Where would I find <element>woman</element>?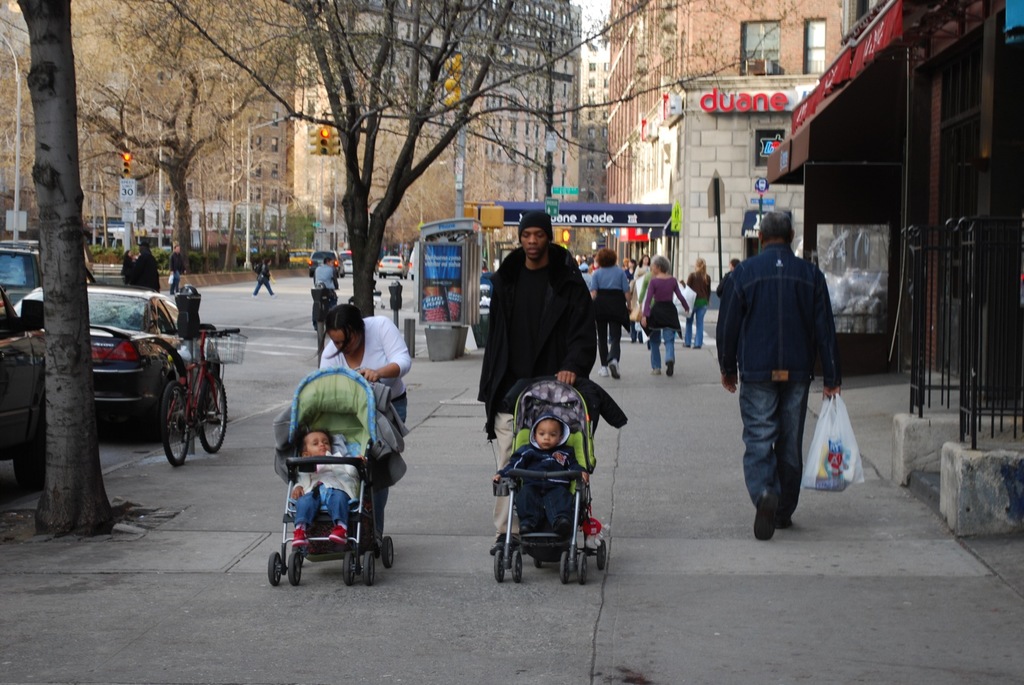
At [x1=630, y1=254, x2=650, y2=308].
